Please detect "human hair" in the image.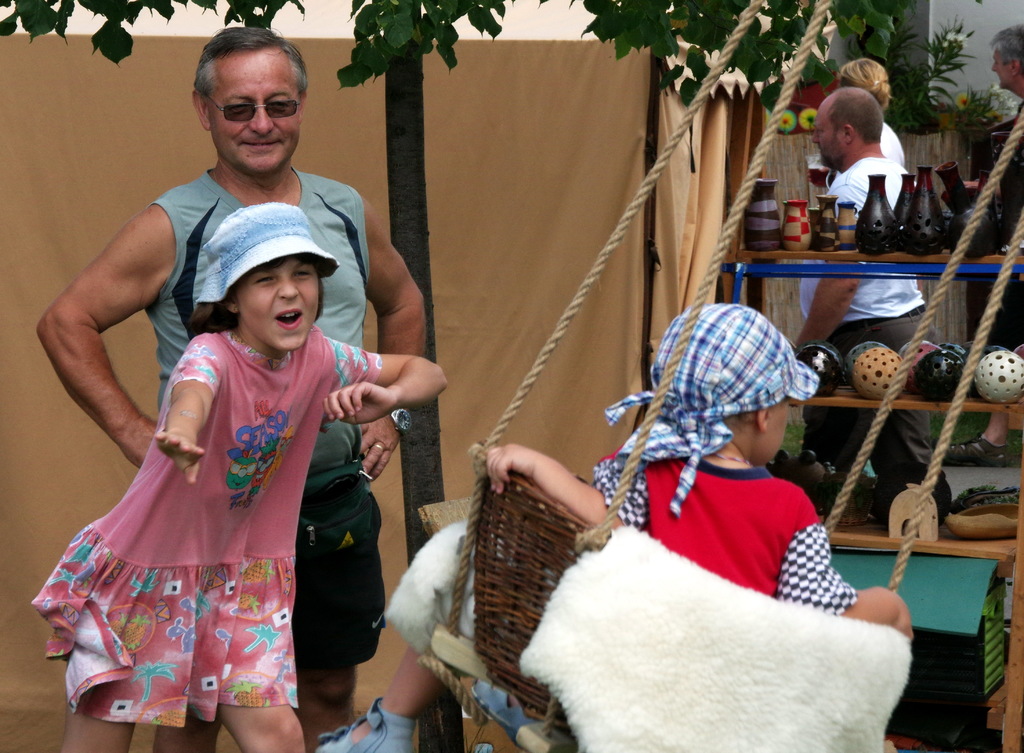
detection(833, 90, 881, 140).
